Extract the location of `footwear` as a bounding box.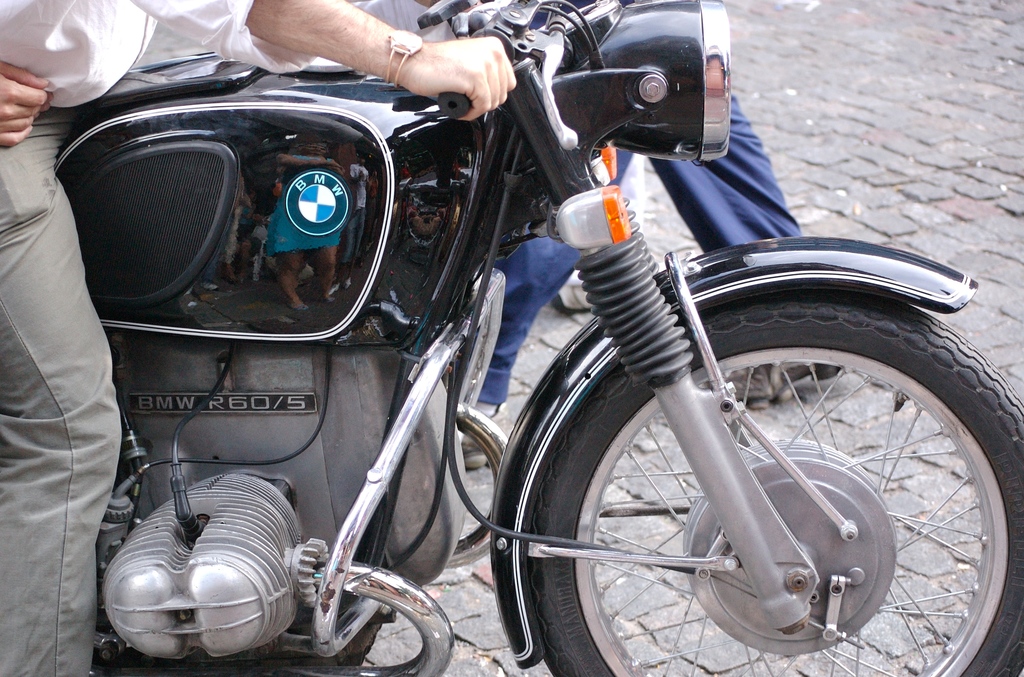
left=467, top=400, right=513, bottom=466.
